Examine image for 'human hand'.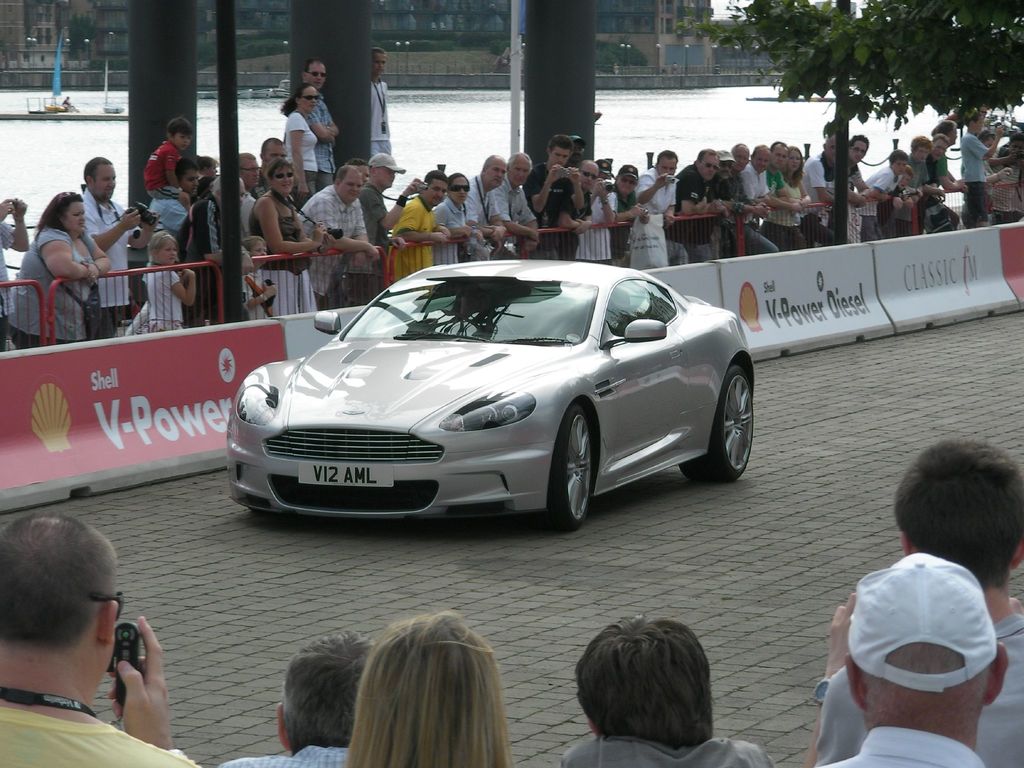
Examination result: (460,225,472,241).
